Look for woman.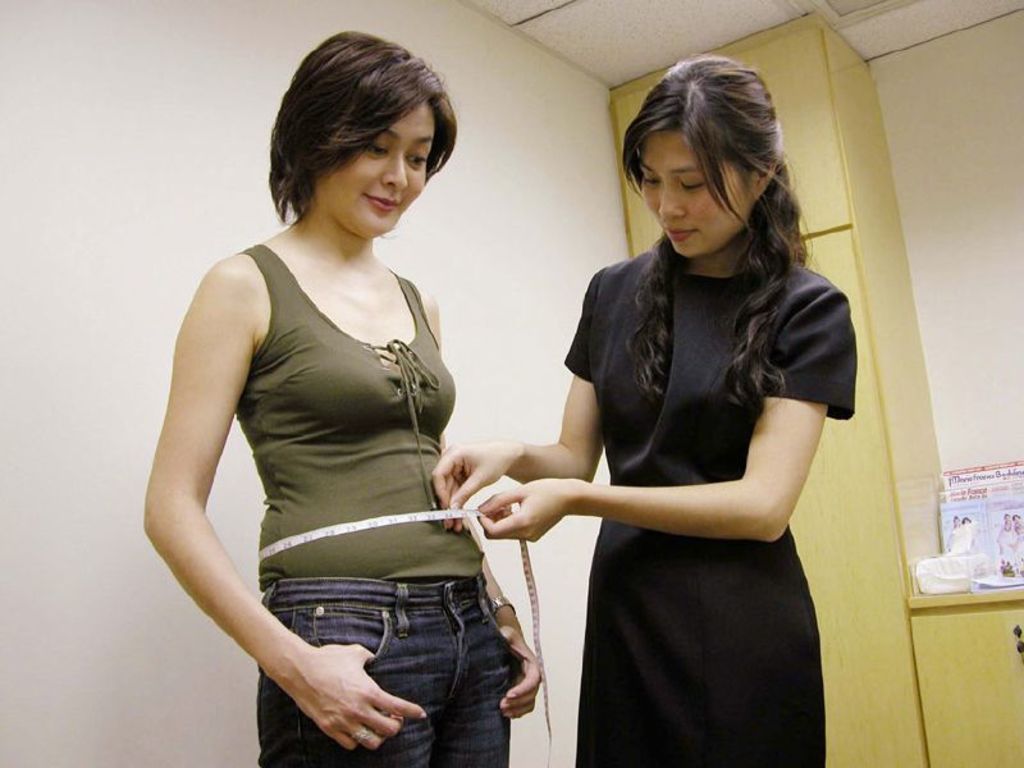
Found: 141/29/539/767.
